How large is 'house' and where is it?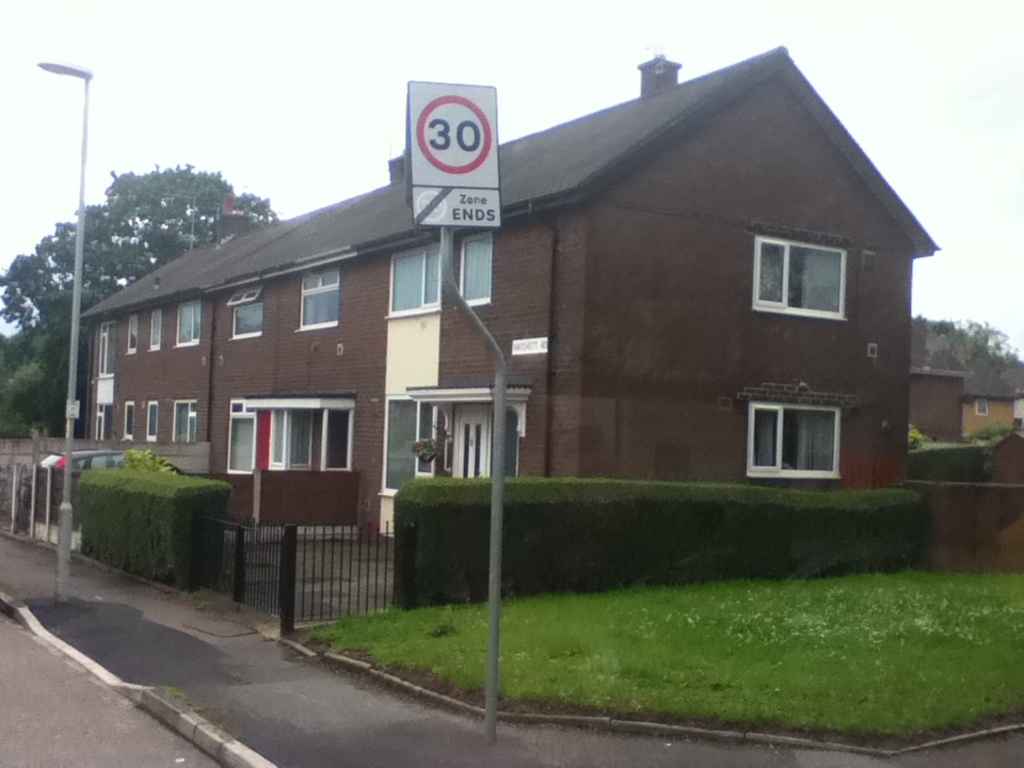
Bounding box: x1=913 y1=349 x2=963 y2=453.
